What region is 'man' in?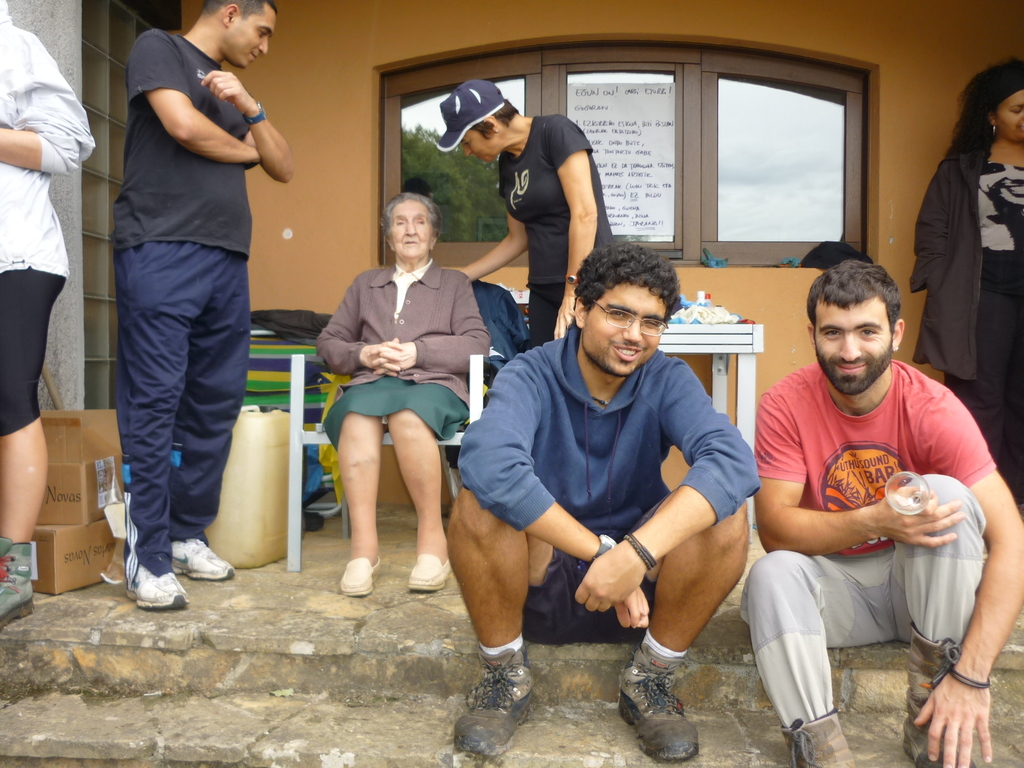
451 239 764 764.
